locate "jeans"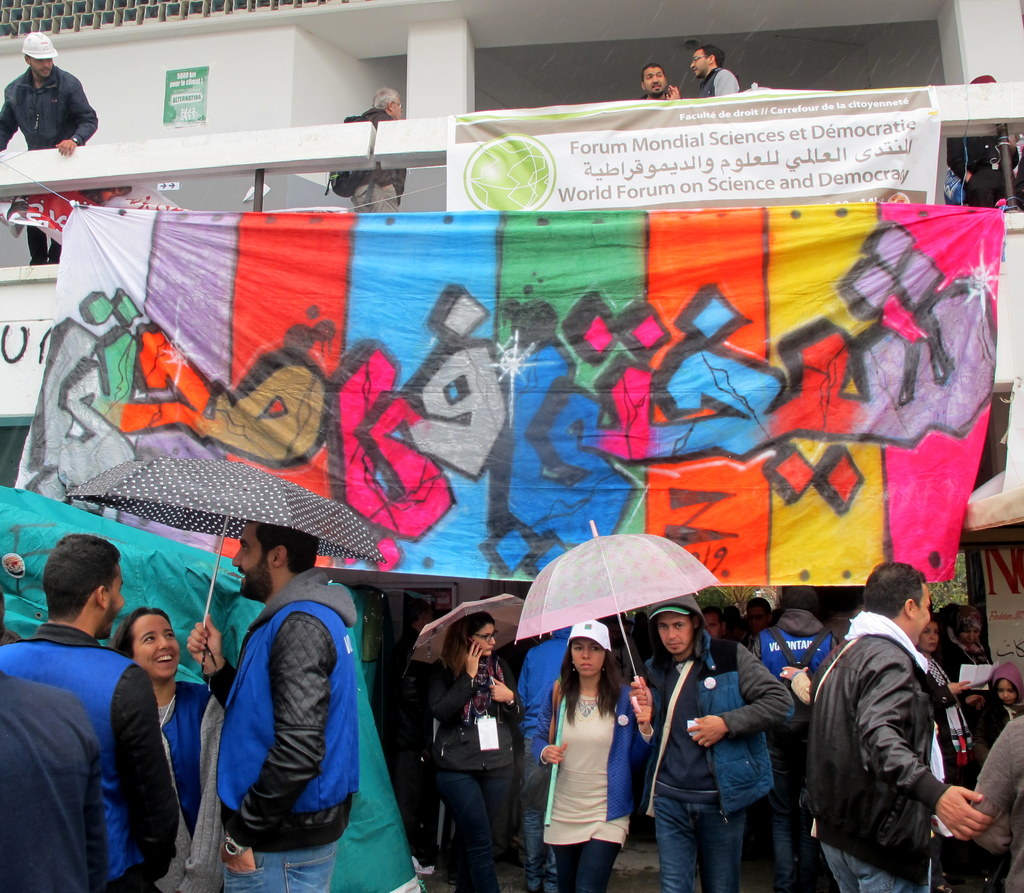
detection(522, 764, 557, 892)
